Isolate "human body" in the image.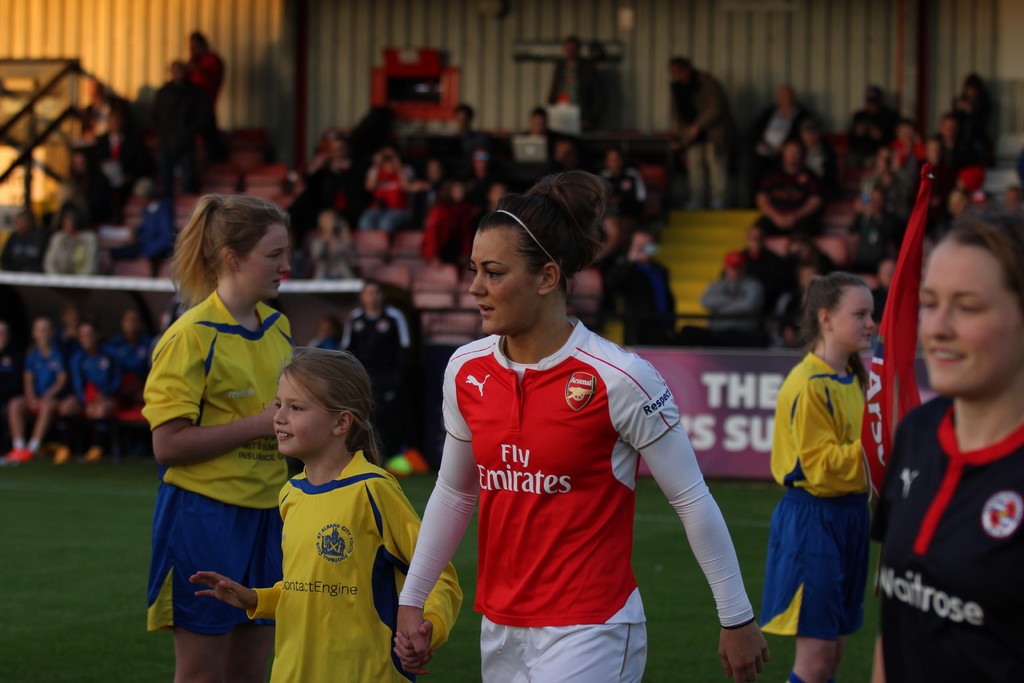
Isolated region: [616, 229, 688, 339].
